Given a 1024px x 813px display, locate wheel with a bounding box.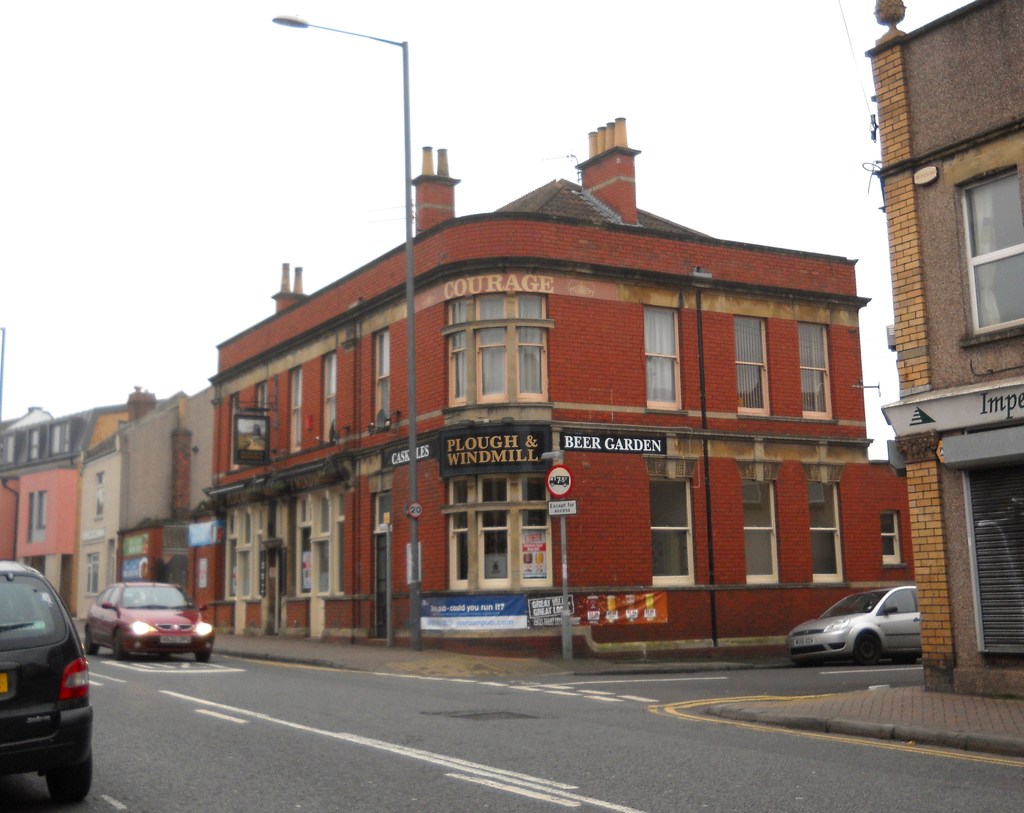
Located: box=[854, 631, 883, 664].
